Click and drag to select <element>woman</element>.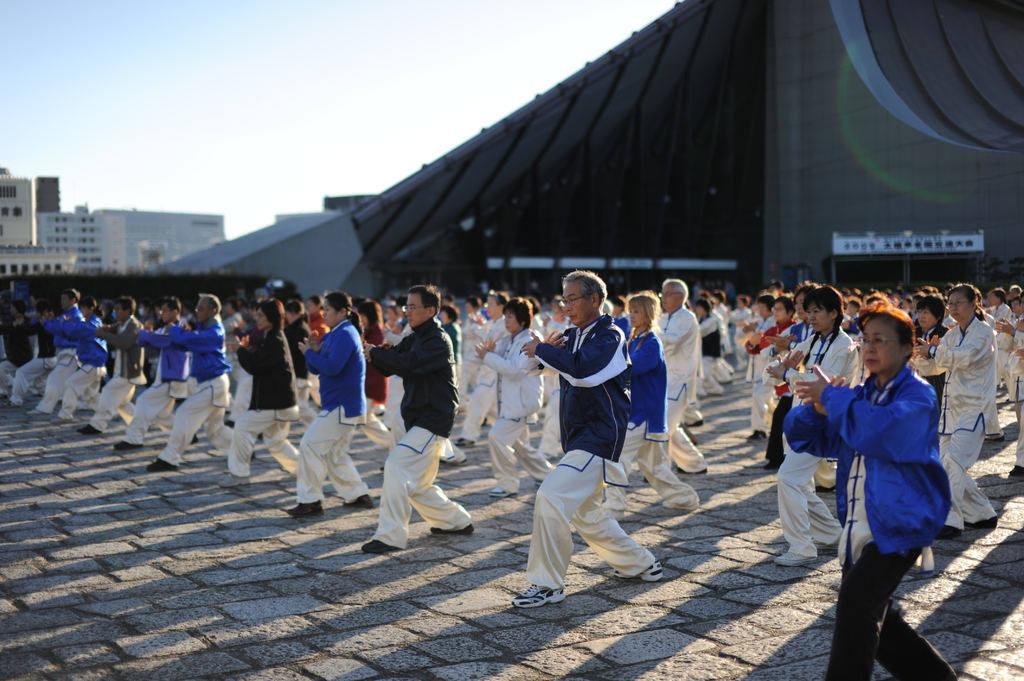
Selection: left=904, top=285, right=1002, bottom=543.
